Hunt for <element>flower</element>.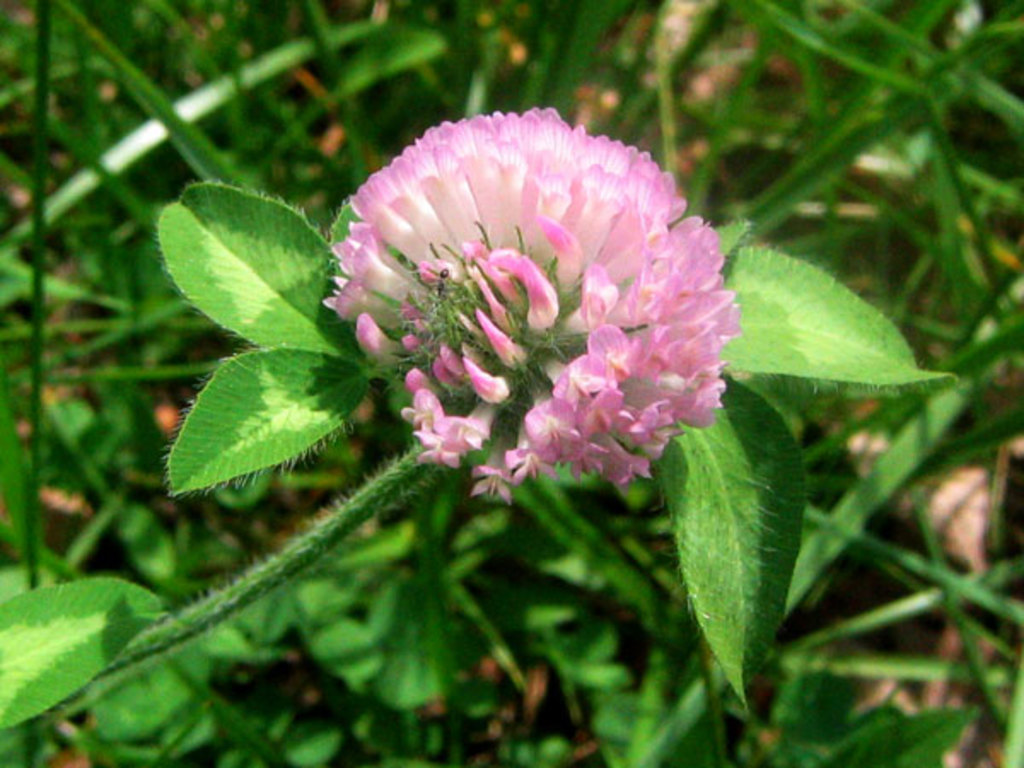
Hunted down at (314, 97, 741, 526).
